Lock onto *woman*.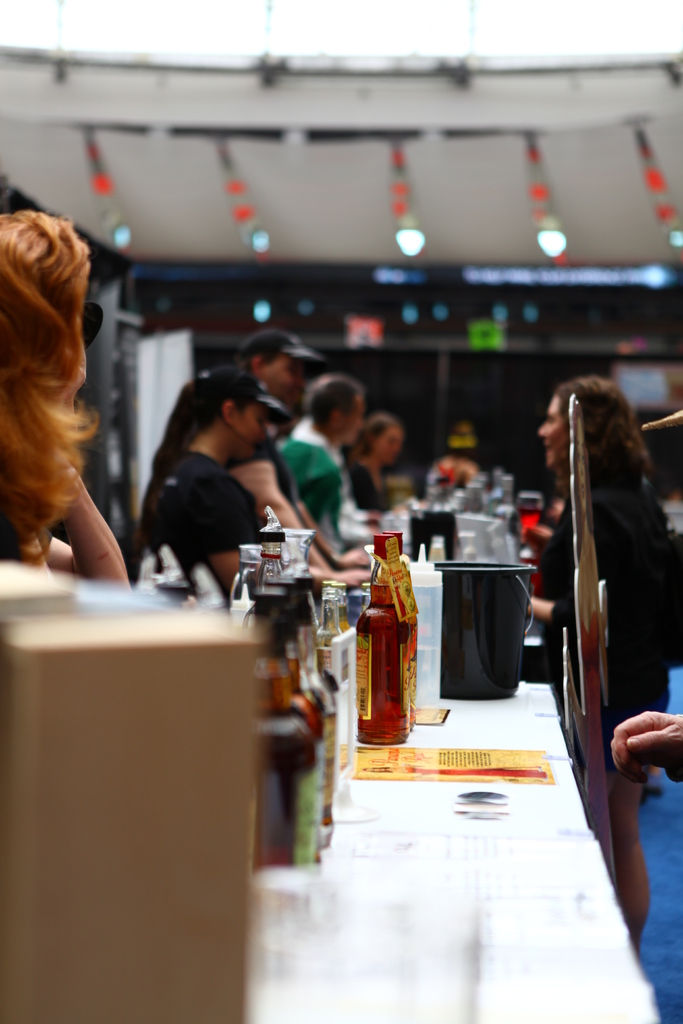
Locked: {"left": 349, "top": 410, "right": 397, "bottom": 517}.
